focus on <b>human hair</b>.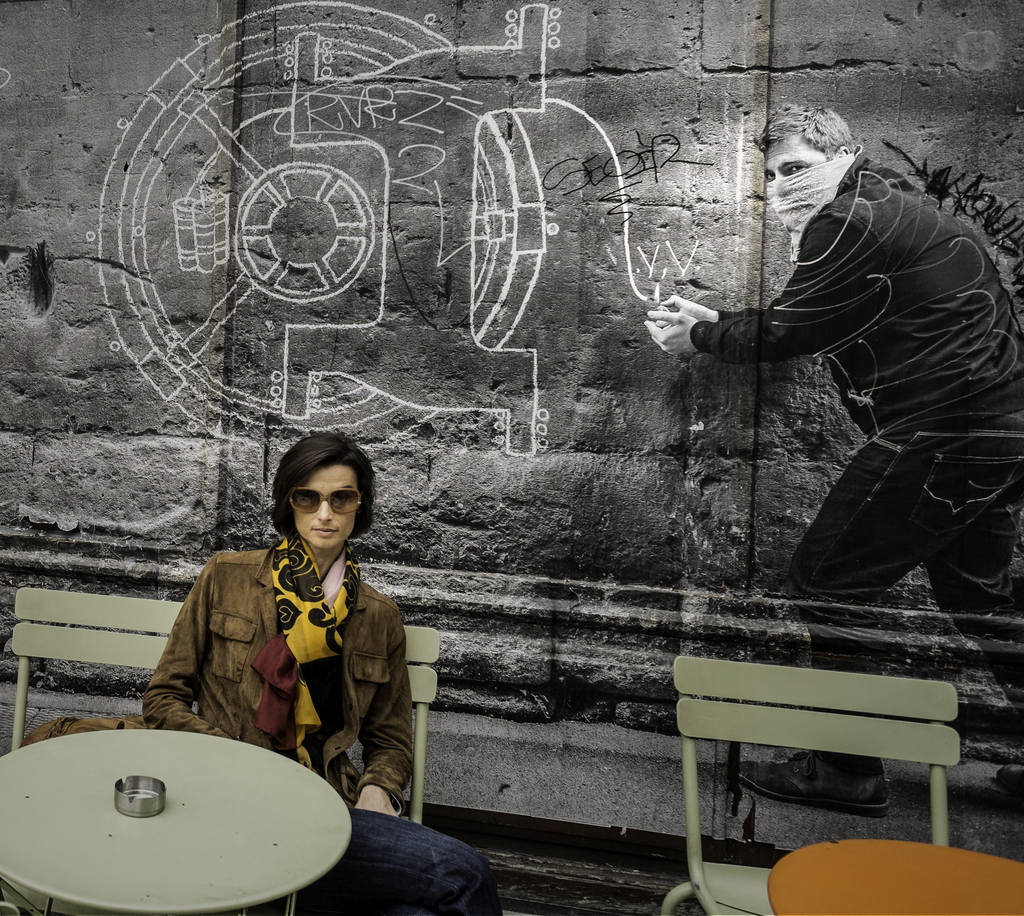
Focused at x1=270 y1=428 x2=371 y2=543.
